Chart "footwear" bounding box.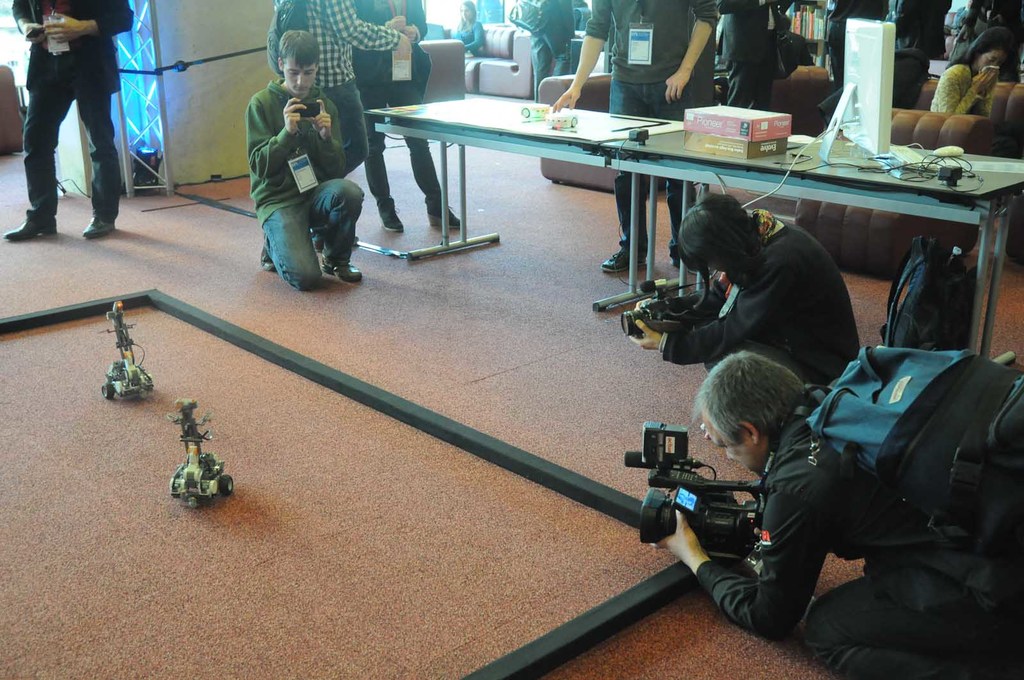
Charted: [left=668, top=251, right=698, bottom=271].
